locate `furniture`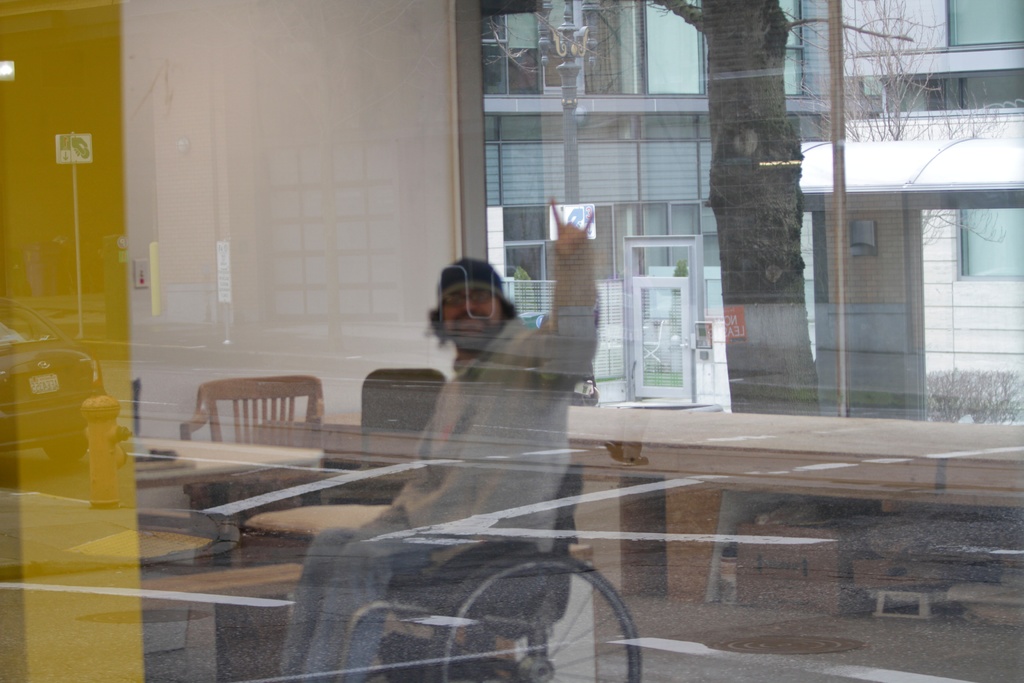
{"x1": 177, "y1": 377, "x2": 328, "y2": 443}
